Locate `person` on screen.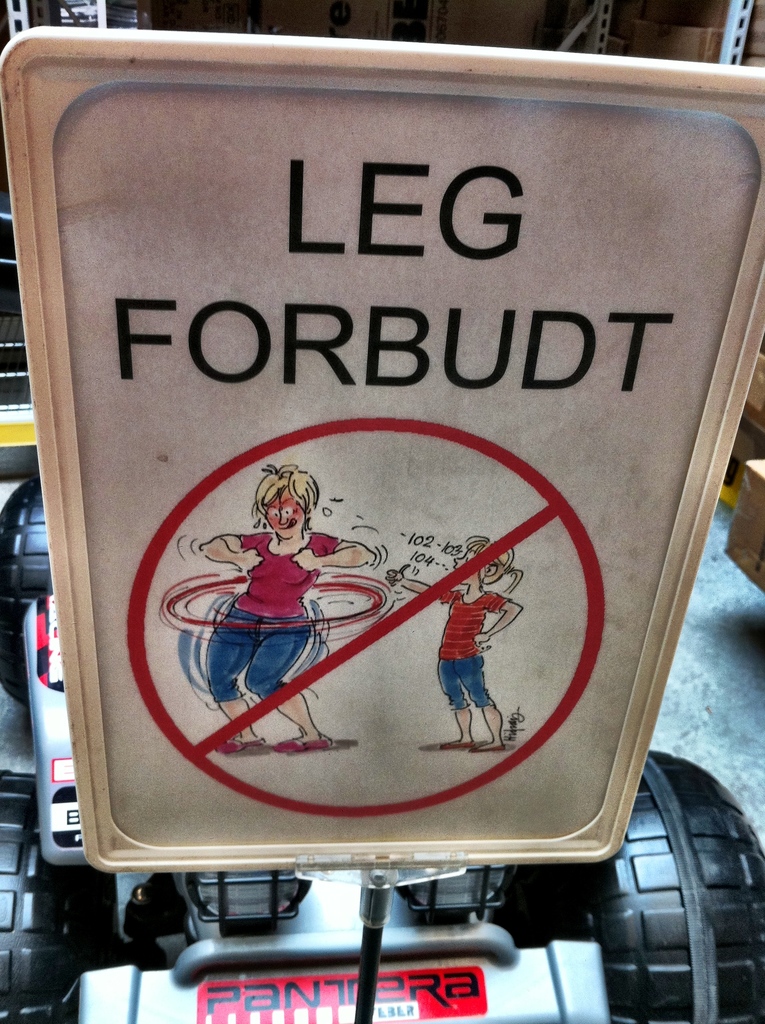
On screen at <box>387,531,532,750</box>.
